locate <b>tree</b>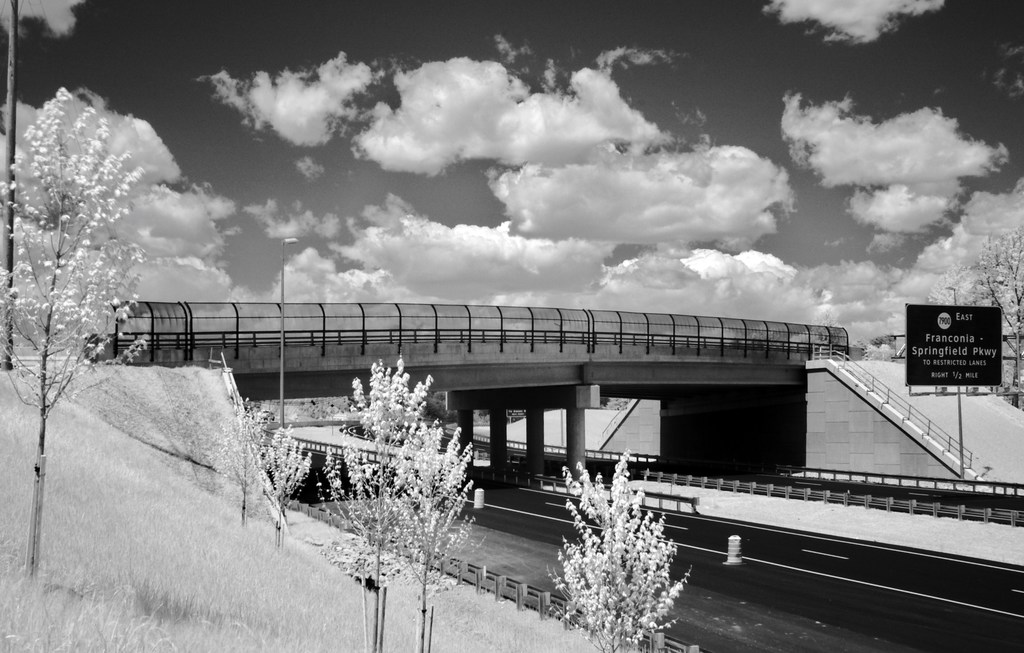
[0, 84, 154, 586]
